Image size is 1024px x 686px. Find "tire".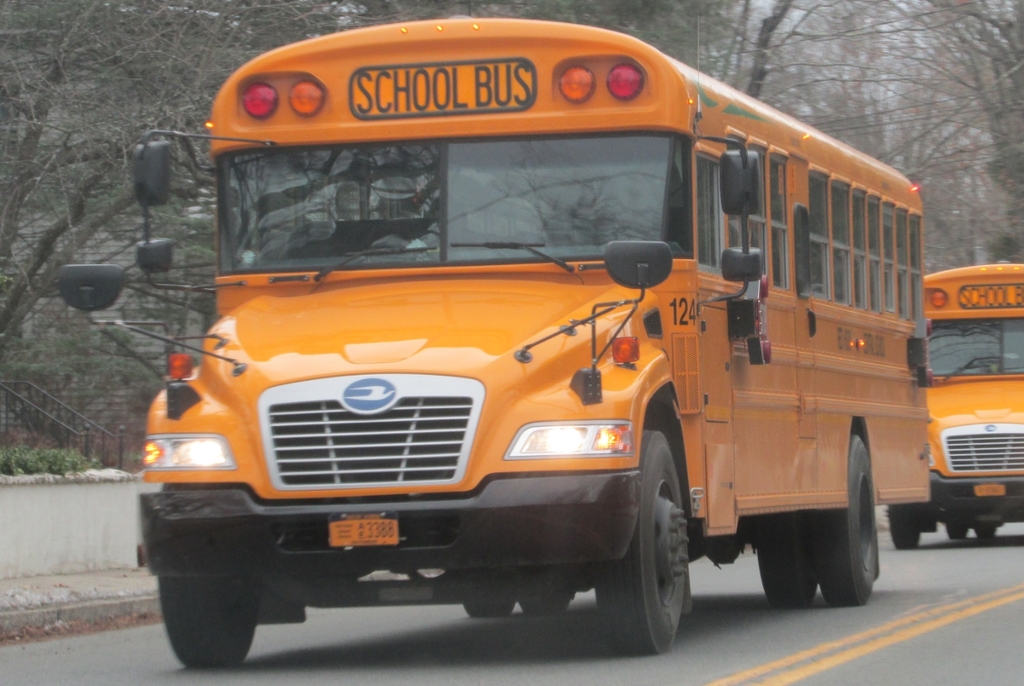
locate(152, 517, 268, 674).
